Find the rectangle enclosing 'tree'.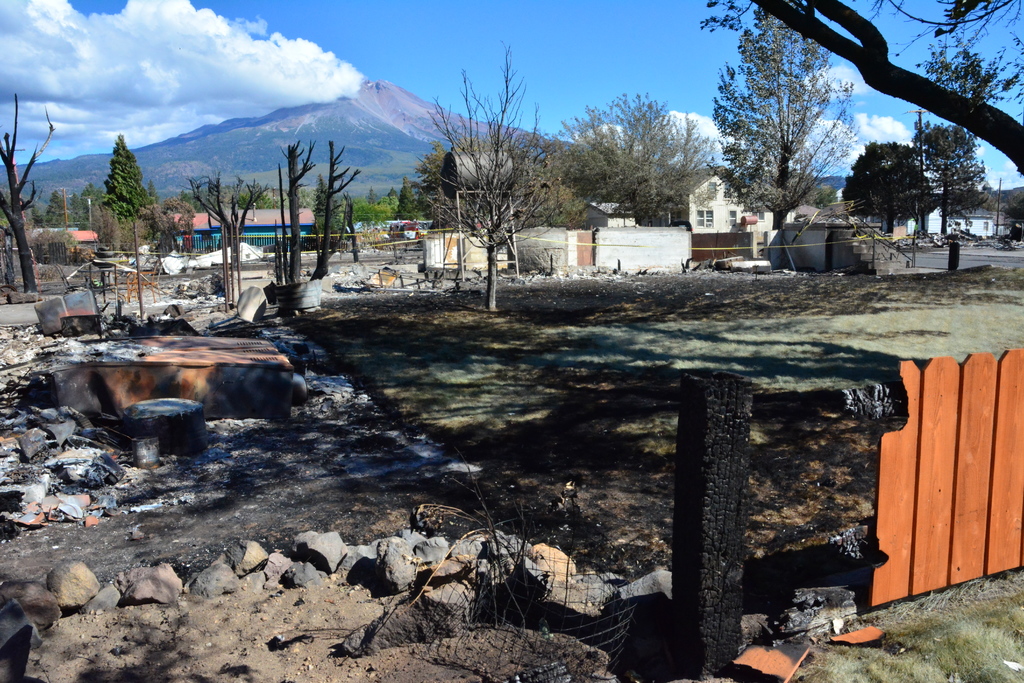
<box>929,120,990,202</box>.
